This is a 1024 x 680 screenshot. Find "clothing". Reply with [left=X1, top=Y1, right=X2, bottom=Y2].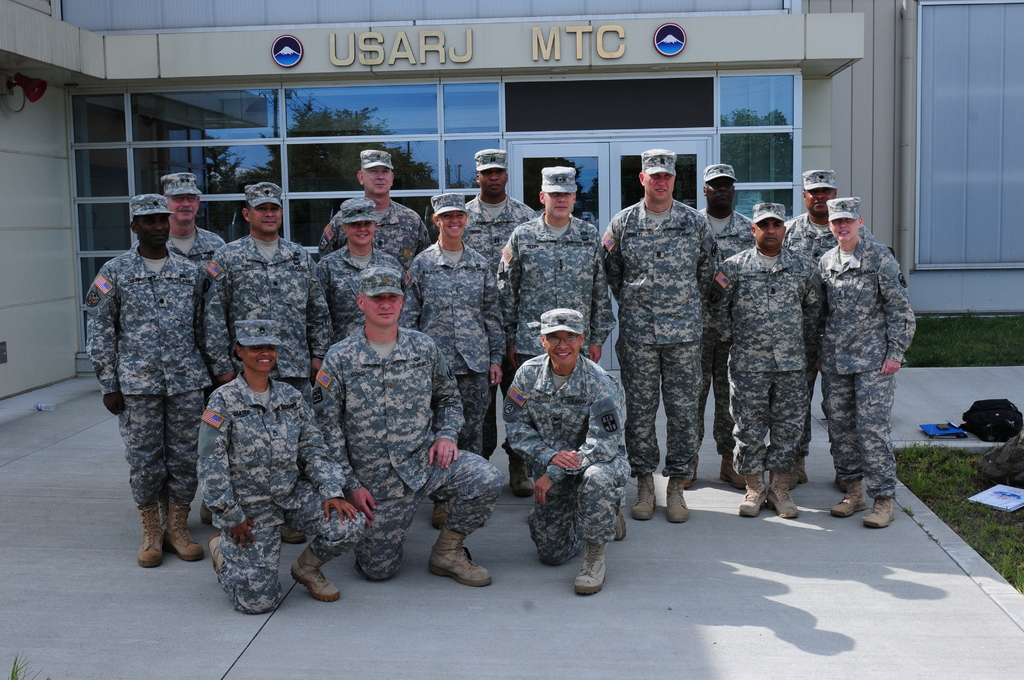
[left=131, top=230, right=227, bottom=270].
